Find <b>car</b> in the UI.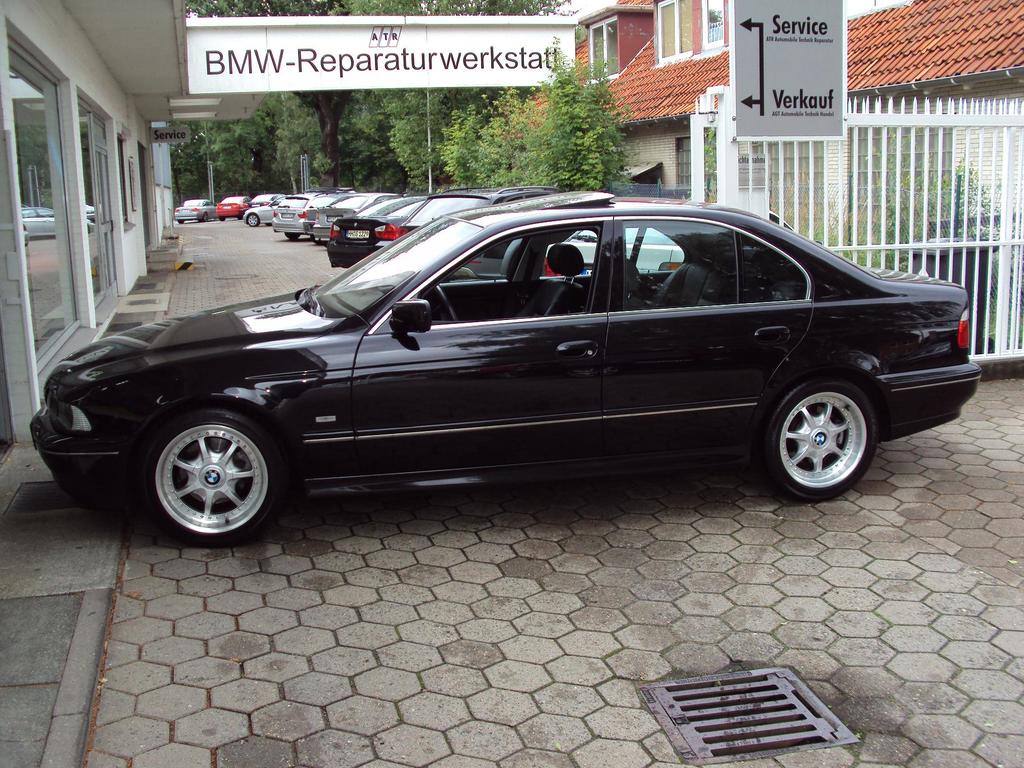
UI element at x1=218, y1=197, x2=248, y2=221.
